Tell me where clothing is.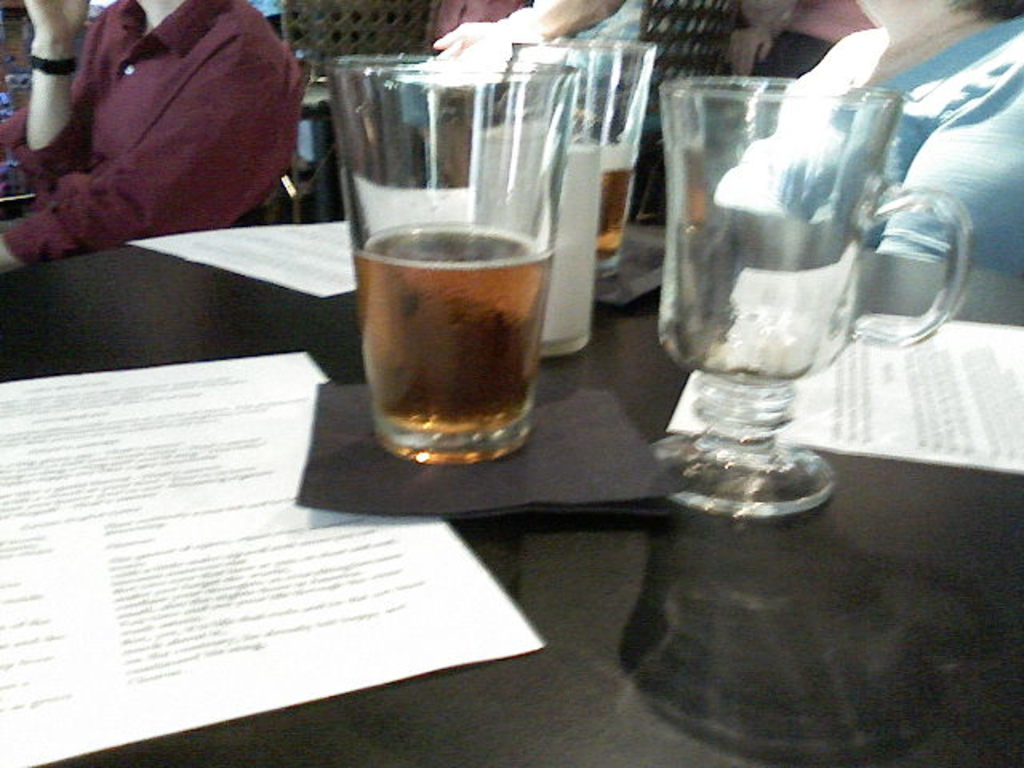
clothing is at [x1=555, y1=0, x2=738, y2=141].
